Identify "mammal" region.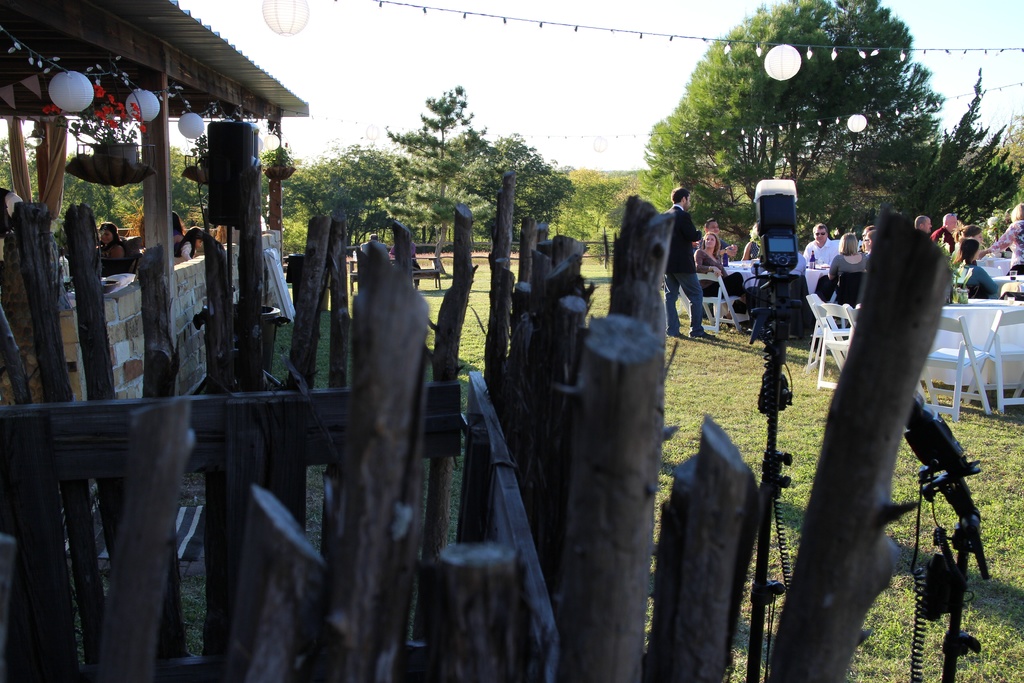
Region: 917,216,931,238.
